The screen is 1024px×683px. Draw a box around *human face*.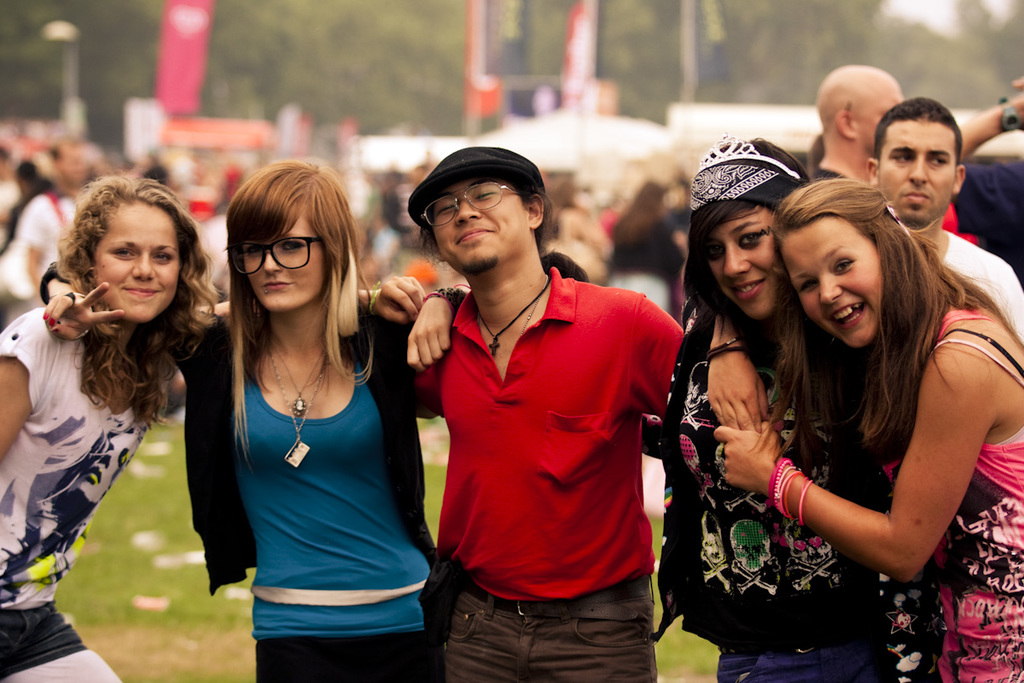
x1=778, y1=219, x2=883, y2=352.
